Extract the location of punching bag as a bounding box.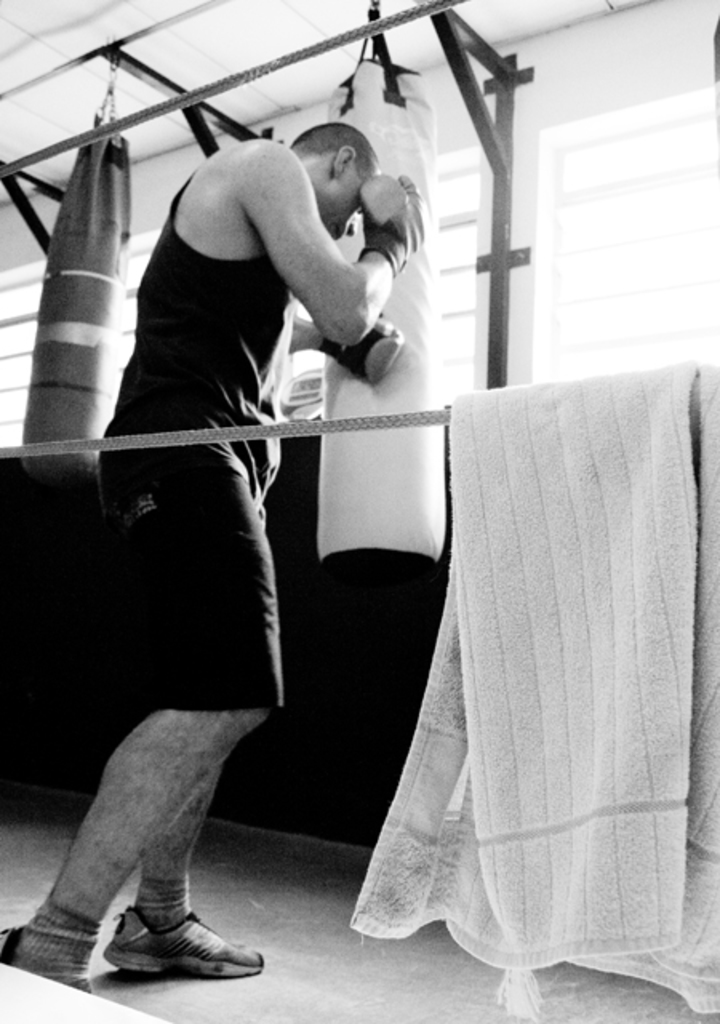
(315, 53, 450, 574).
